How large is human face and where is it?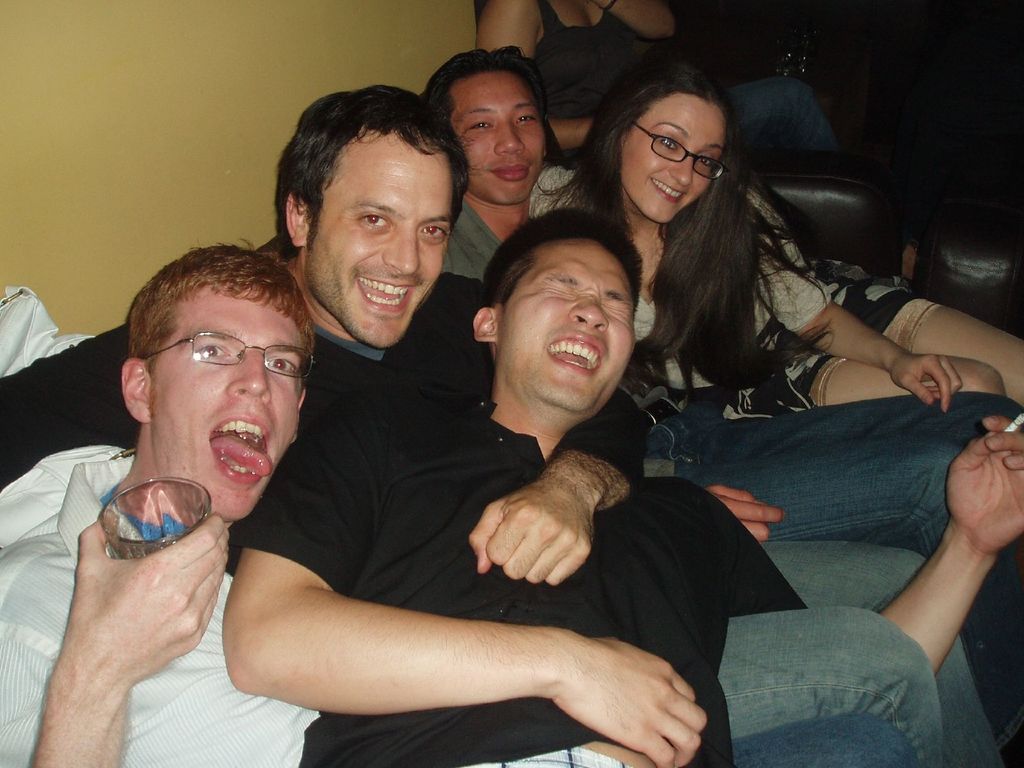
Bounding box: <box>151,284,303,518</box>.
